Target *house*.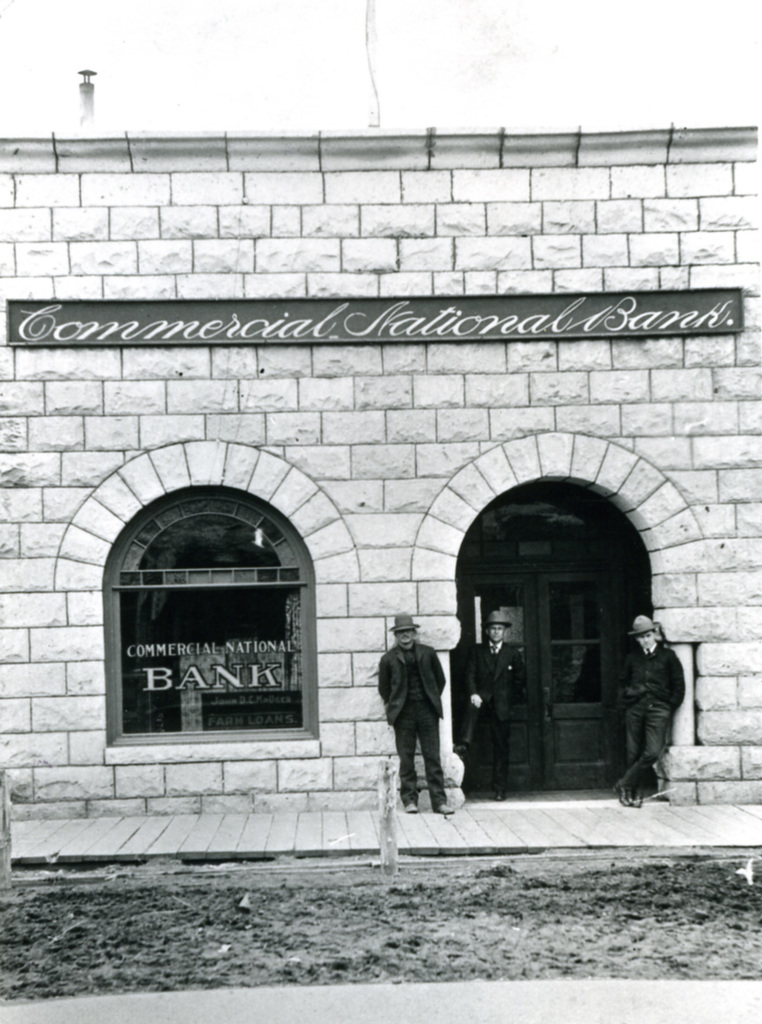
Target region: bbox=(0, 104, 761, 919).
